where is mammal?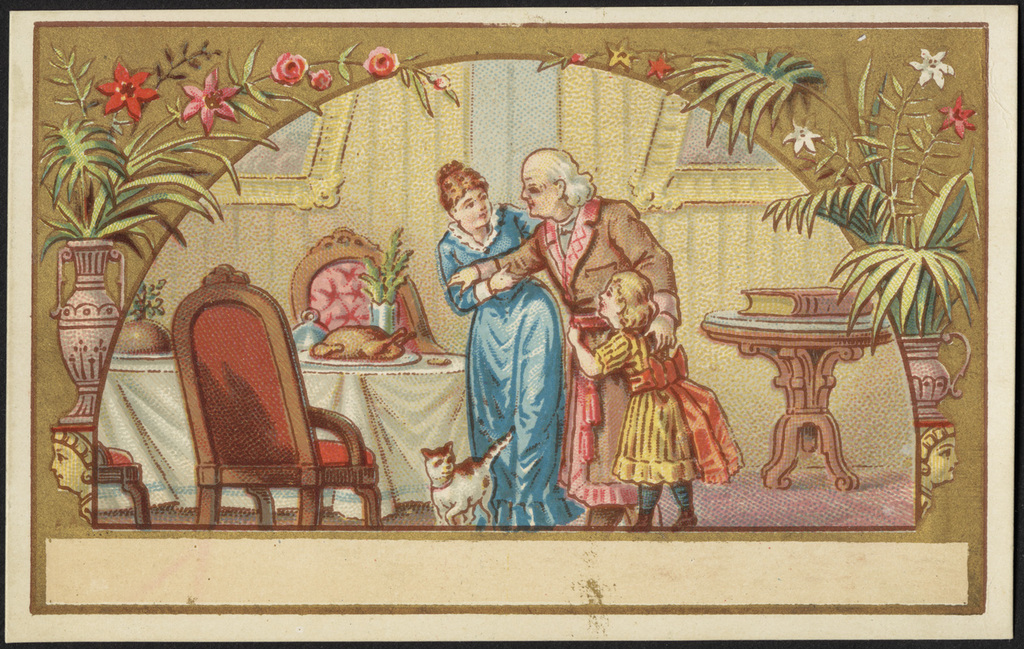
436, 158, 584, 534.
